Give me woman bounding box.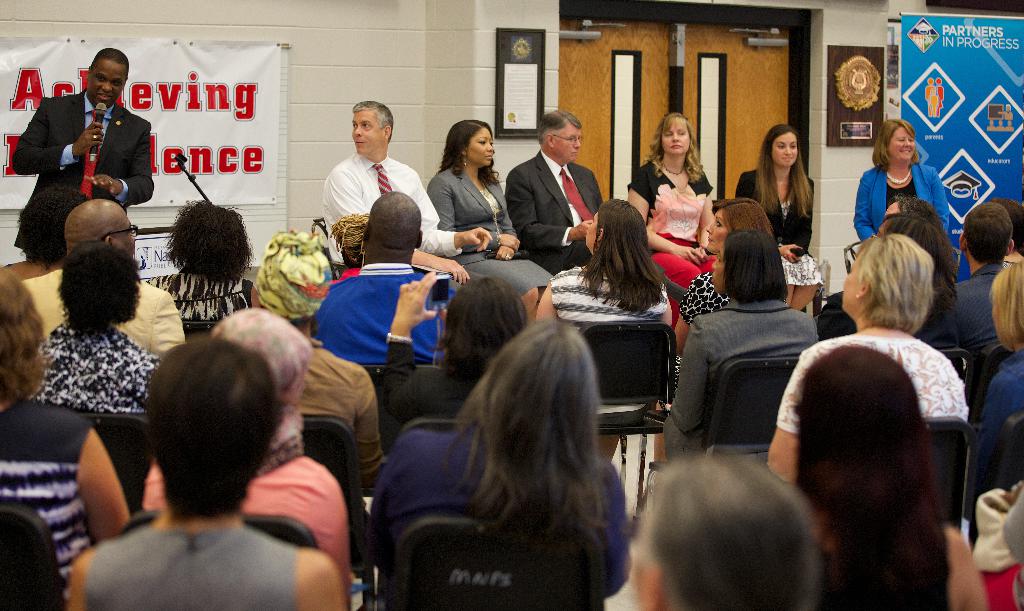
x1=141, y1=198, x2=263, y2=334.
